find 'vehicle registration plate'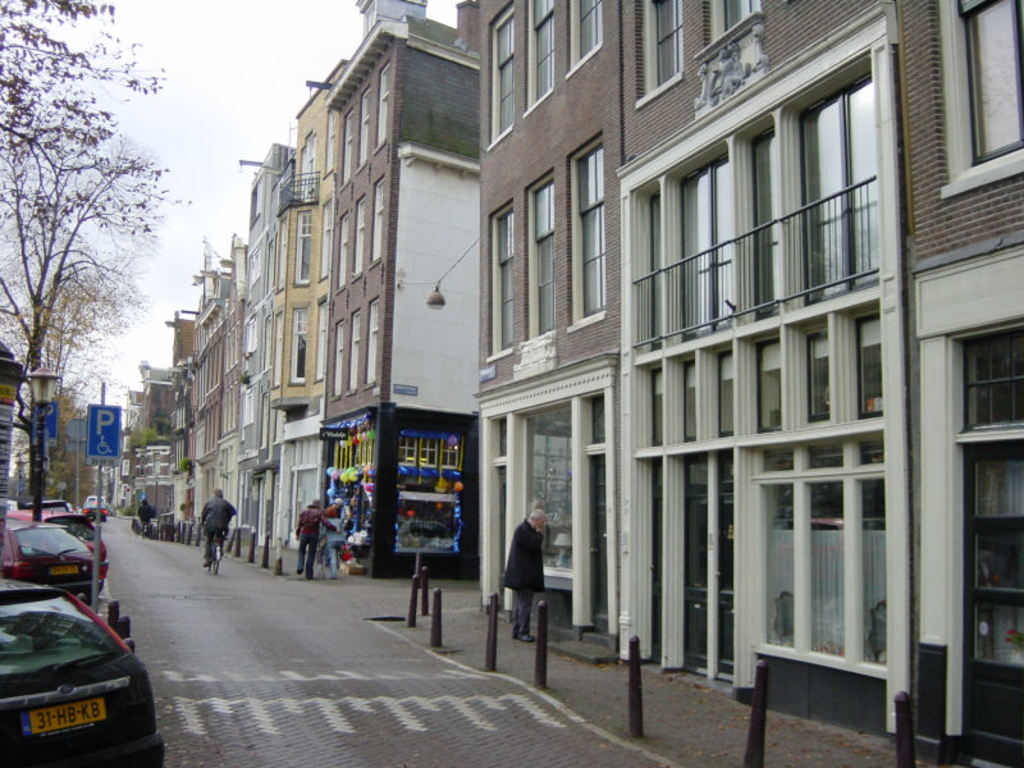
BBox(28, 695, 106, 731)
